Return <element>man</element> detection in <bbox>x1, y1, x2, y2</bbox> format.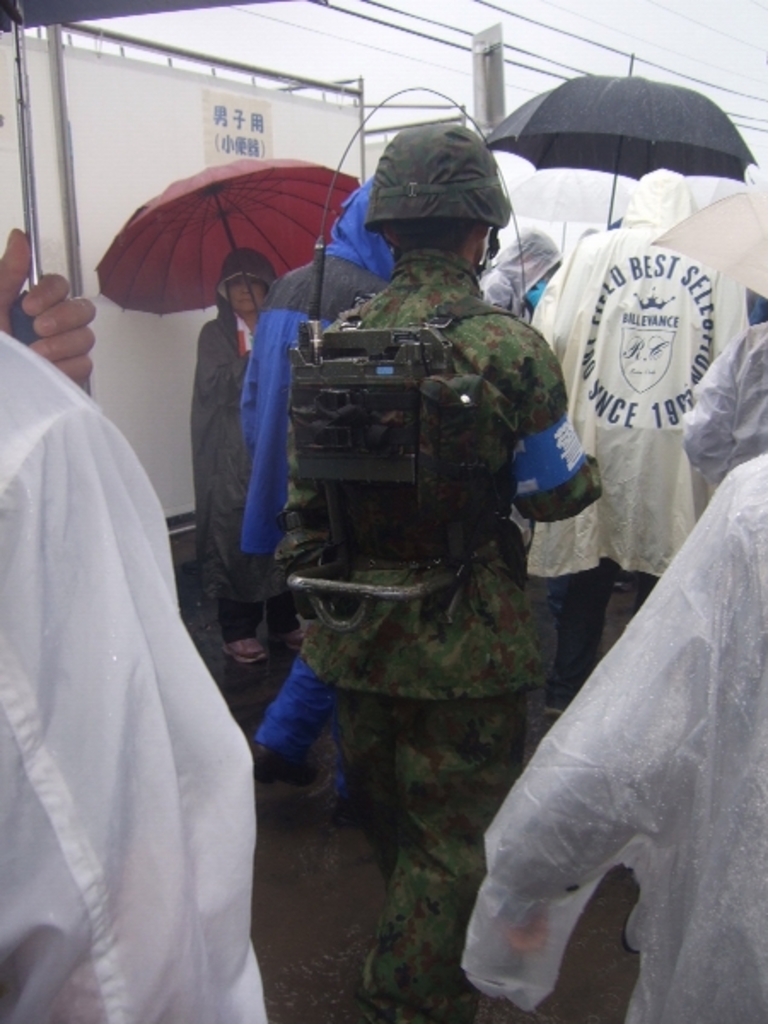
<bbox>519, 164, 749, 734</bbox>.
